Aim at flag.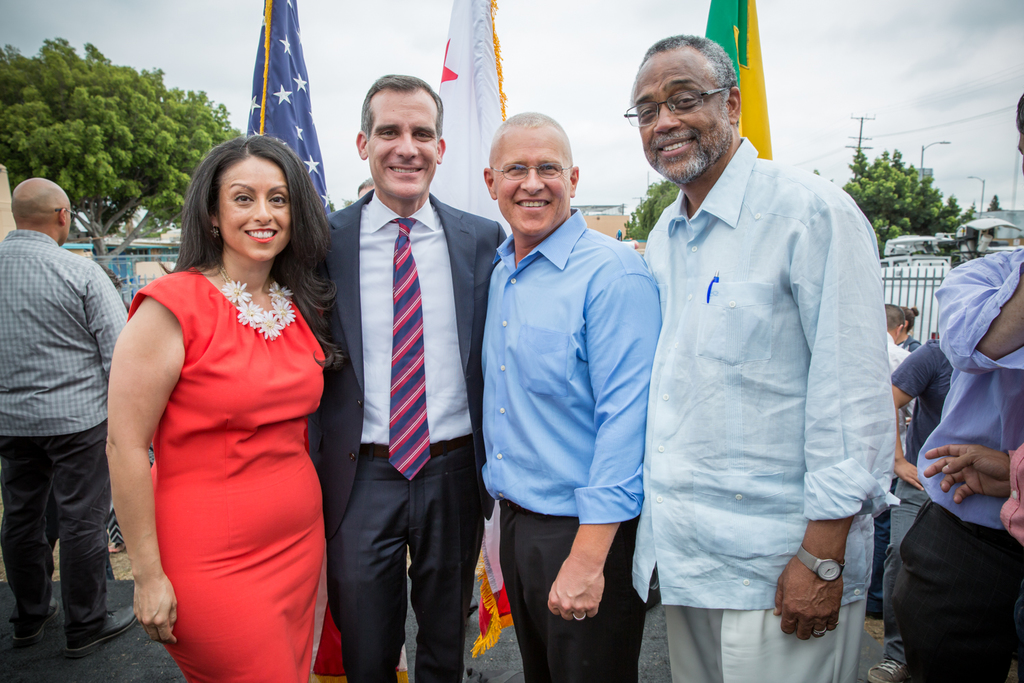
Aimed at bbox=(441, 0, 539, 658).
